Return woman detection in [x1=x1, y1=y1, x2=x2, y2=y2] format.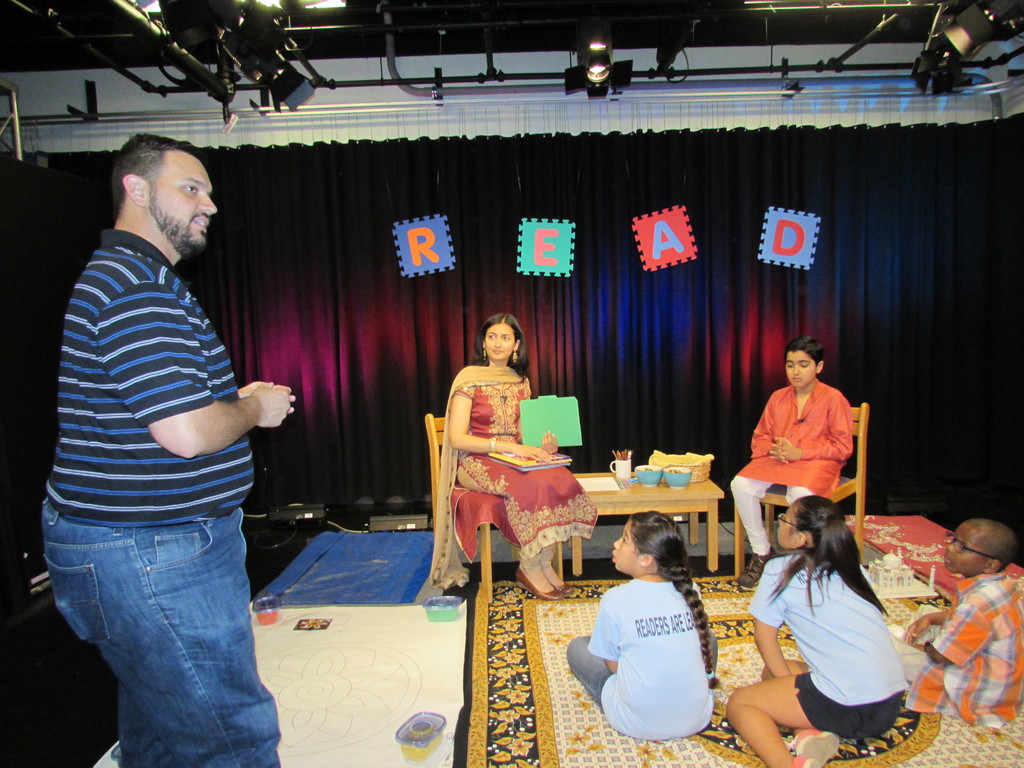
[x1=424, y1=314, x2=602, y2=607].
